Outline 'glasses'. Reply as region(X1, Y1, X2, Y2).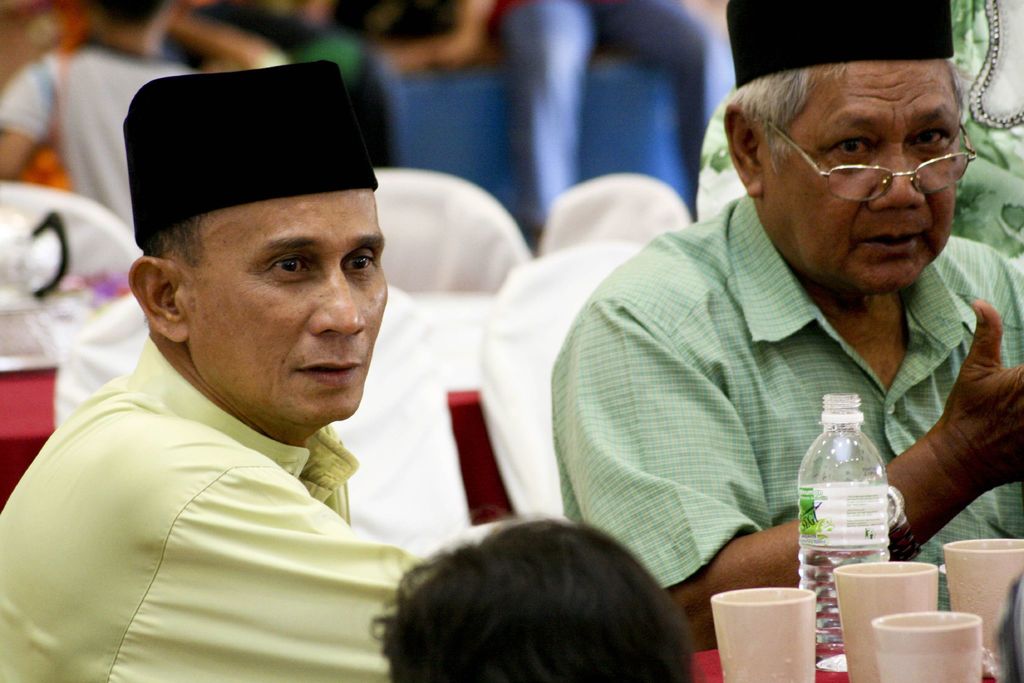
region(769, 126, 974, 208).
